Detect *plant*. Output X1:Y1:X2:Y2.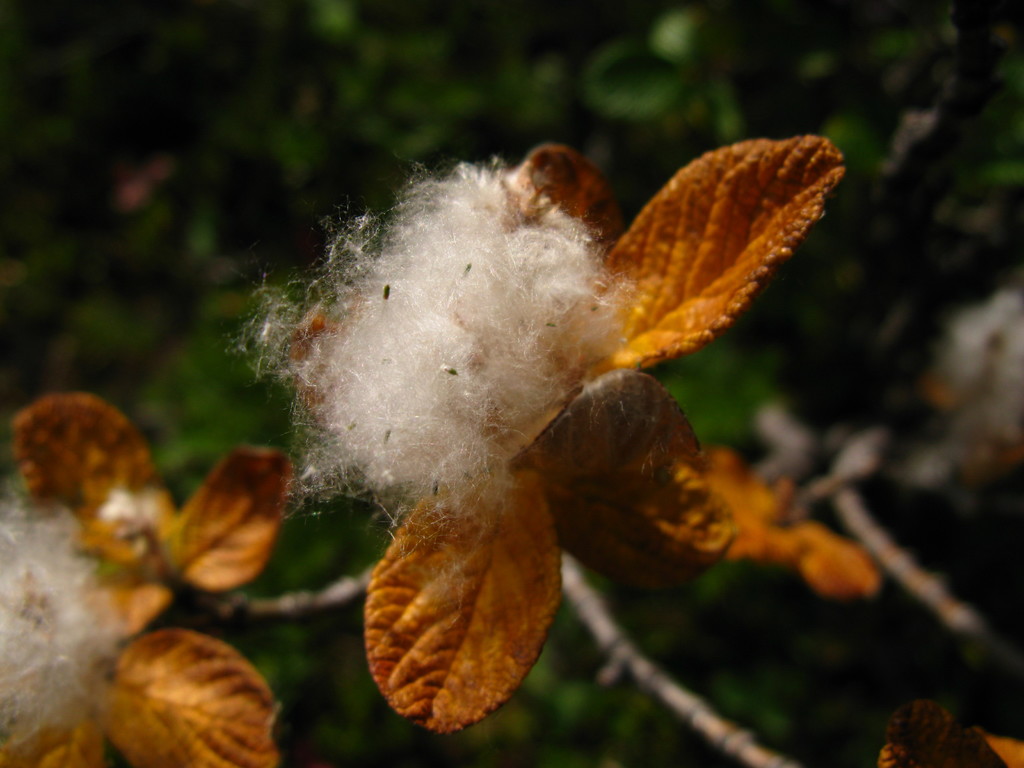
0:392:429:767.
